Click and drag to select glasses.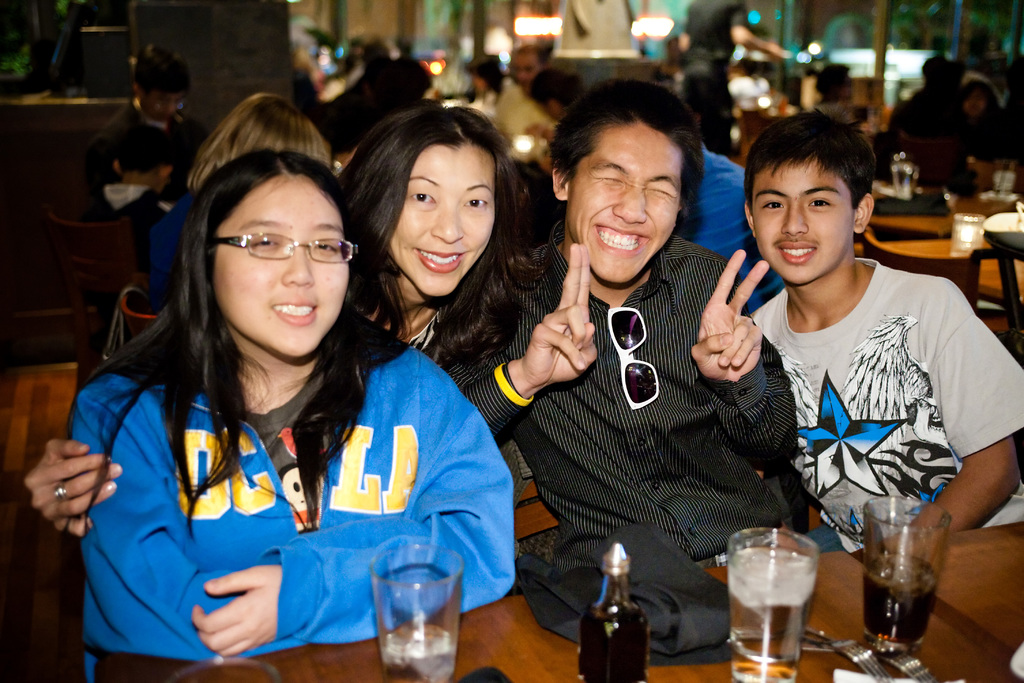
Selection: <box>223,233,347,276</box>.
